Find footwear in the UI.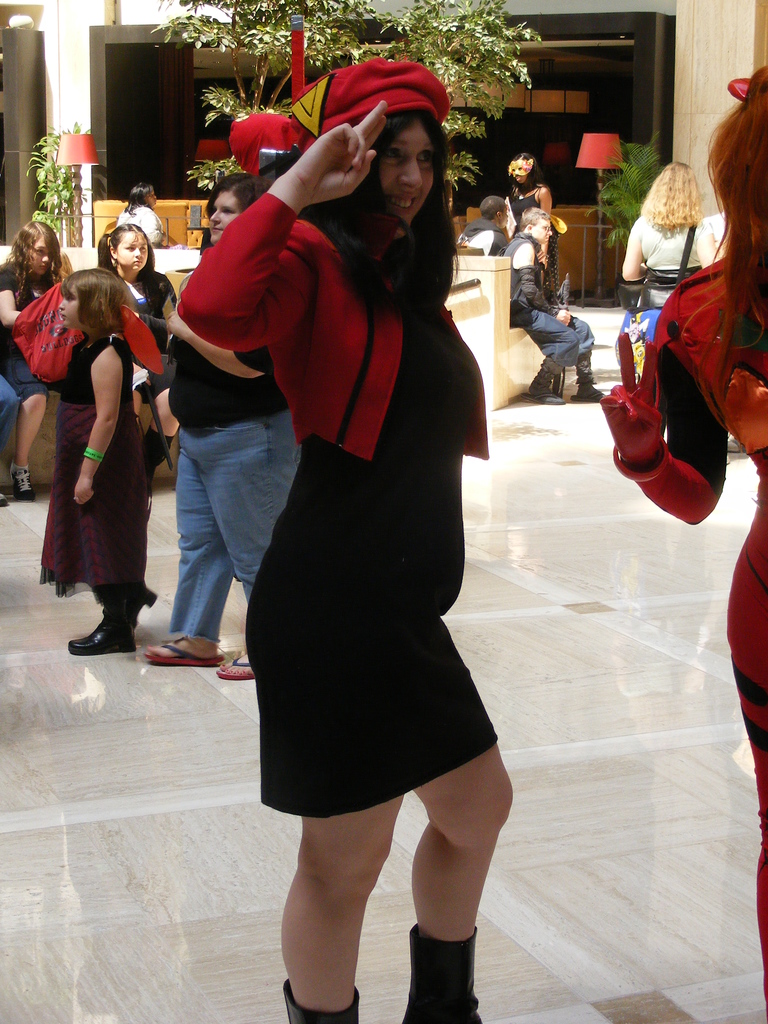
UI element at x1=0, y1=484, x2=10, y2=508.
